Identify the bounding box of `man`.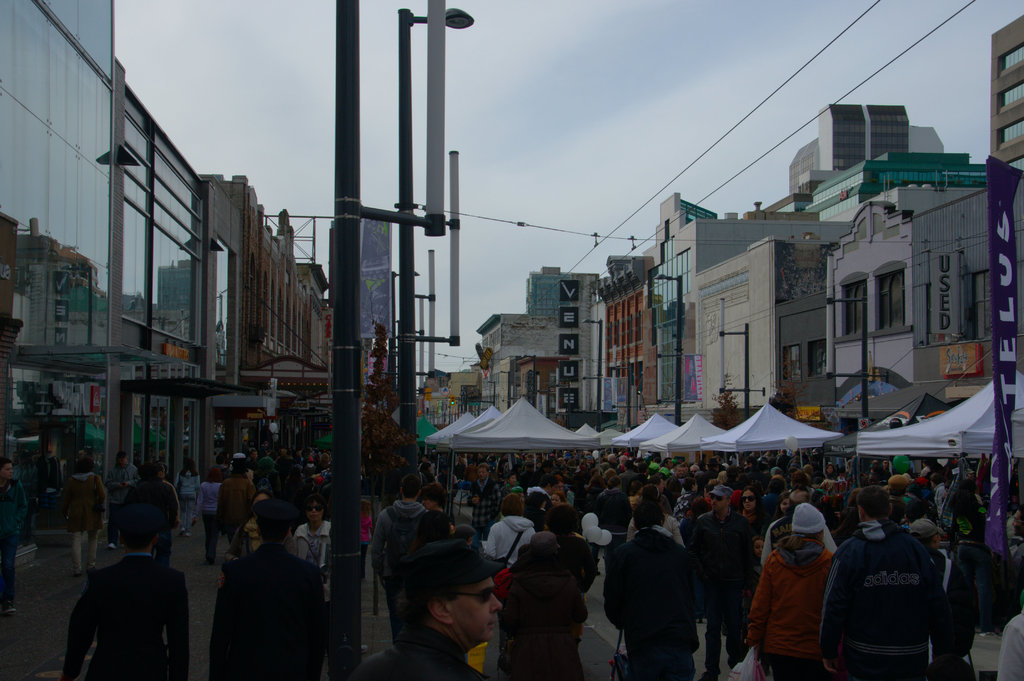
bbox=[349, 536, 500, 680].
